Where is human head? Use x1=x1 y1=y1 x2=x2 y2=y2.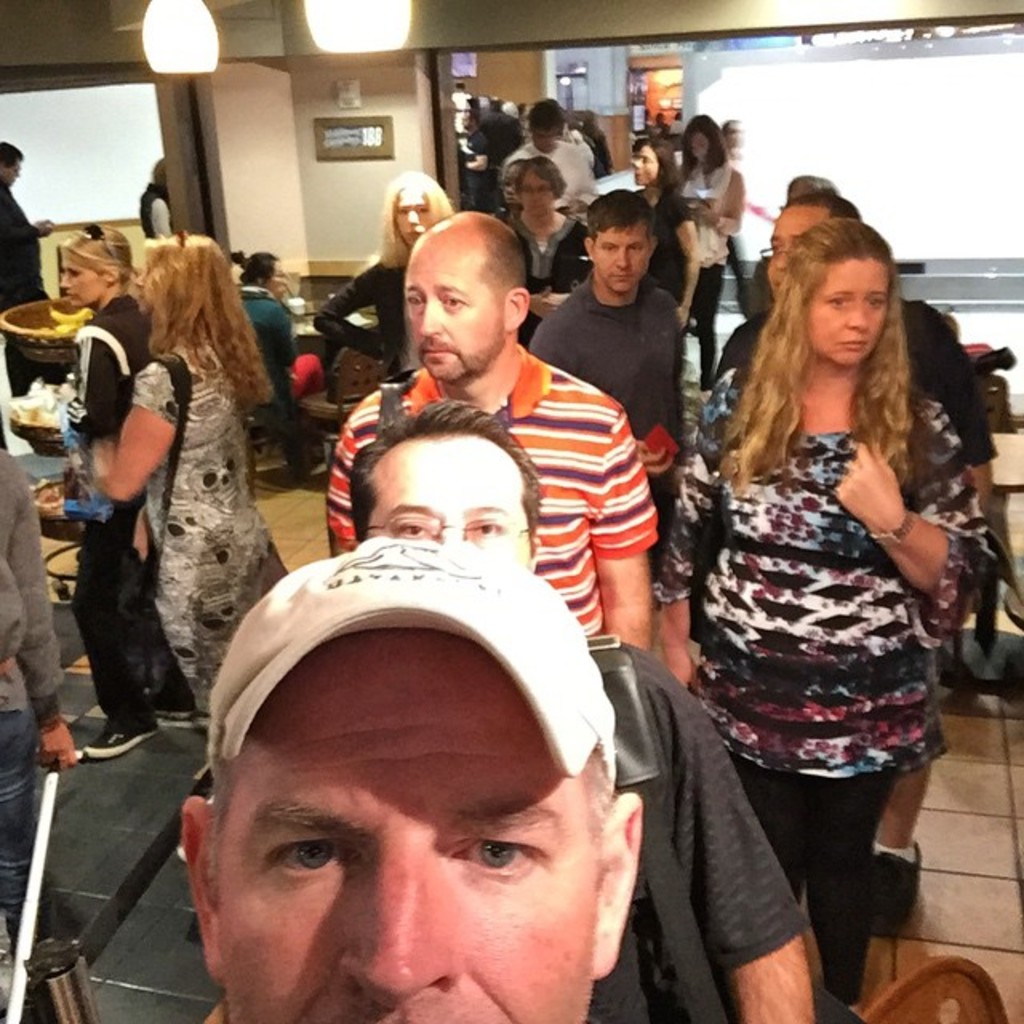
x1=526 y1=107 x2=568 y2=150.
